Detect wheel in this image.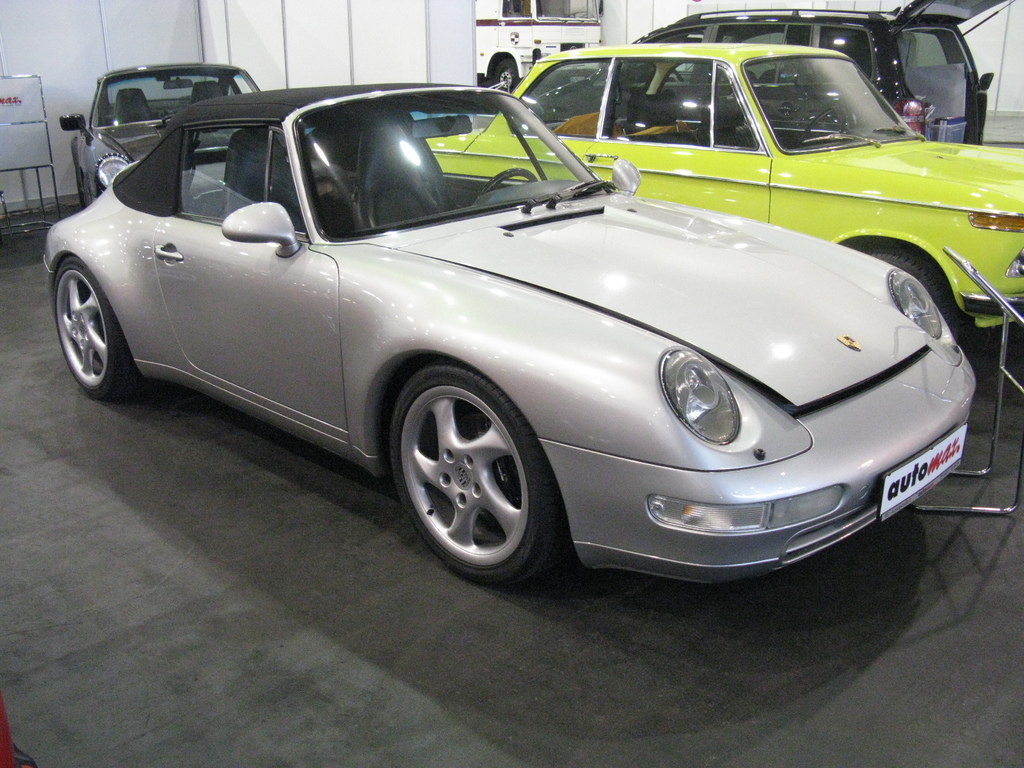
Detection: [left=382, top=359, right=578, bottom=590].
